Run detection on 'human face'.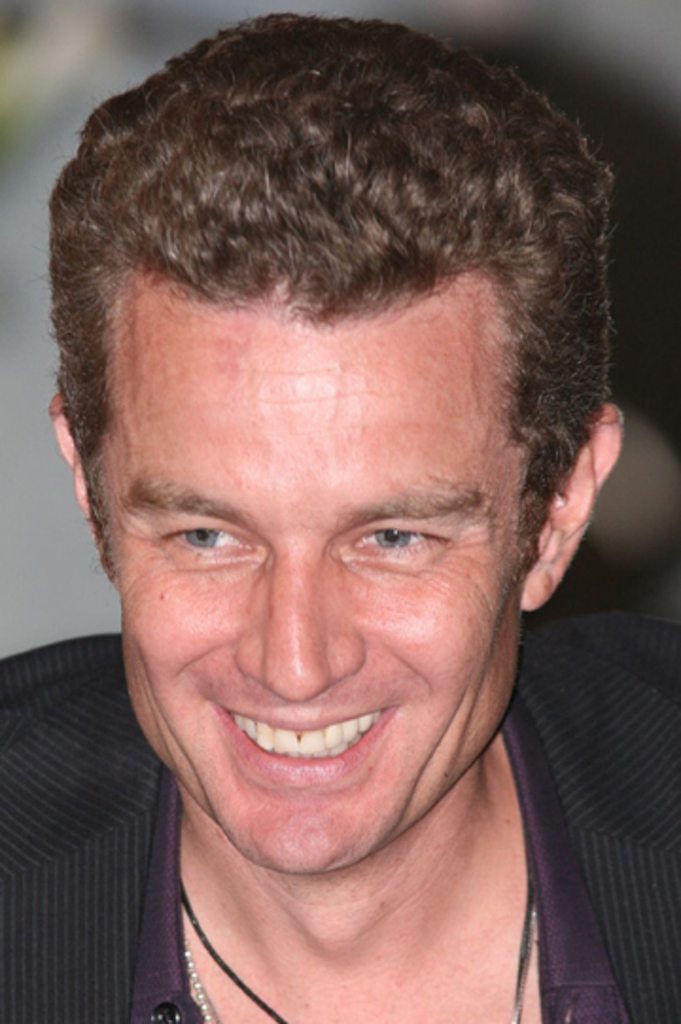
Result: rect(100, 327, 526, 865).
